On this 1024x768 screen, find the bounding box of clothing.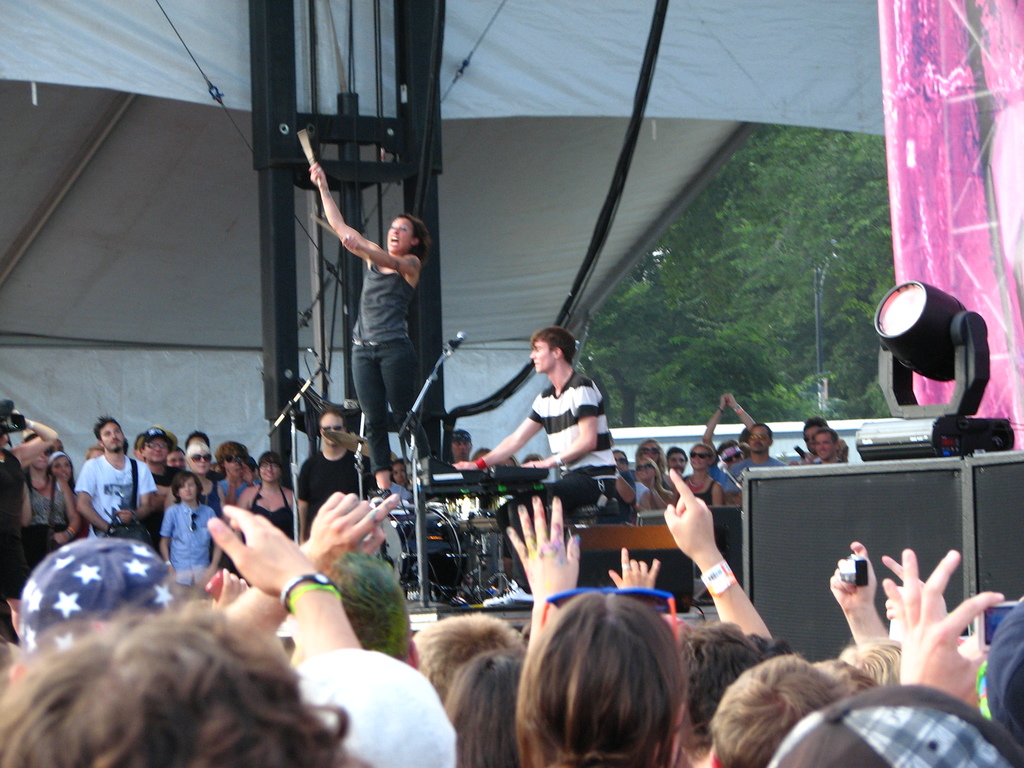
Bounding box: x1=246 y1=483 x2=305 y2=547.
